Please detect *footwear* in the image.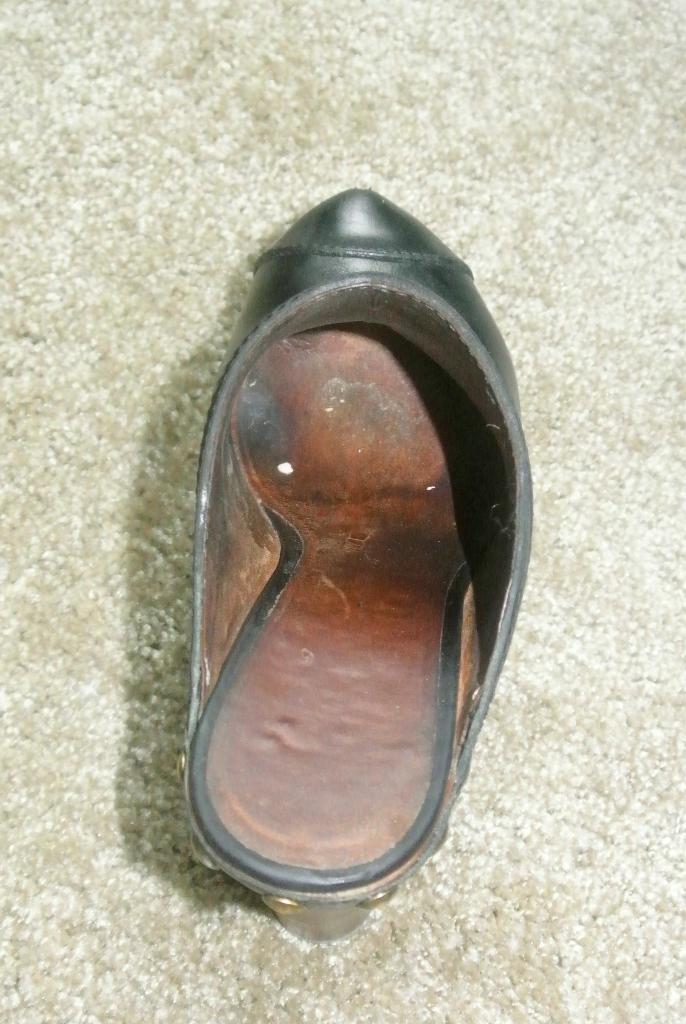
169,173,549,931.
